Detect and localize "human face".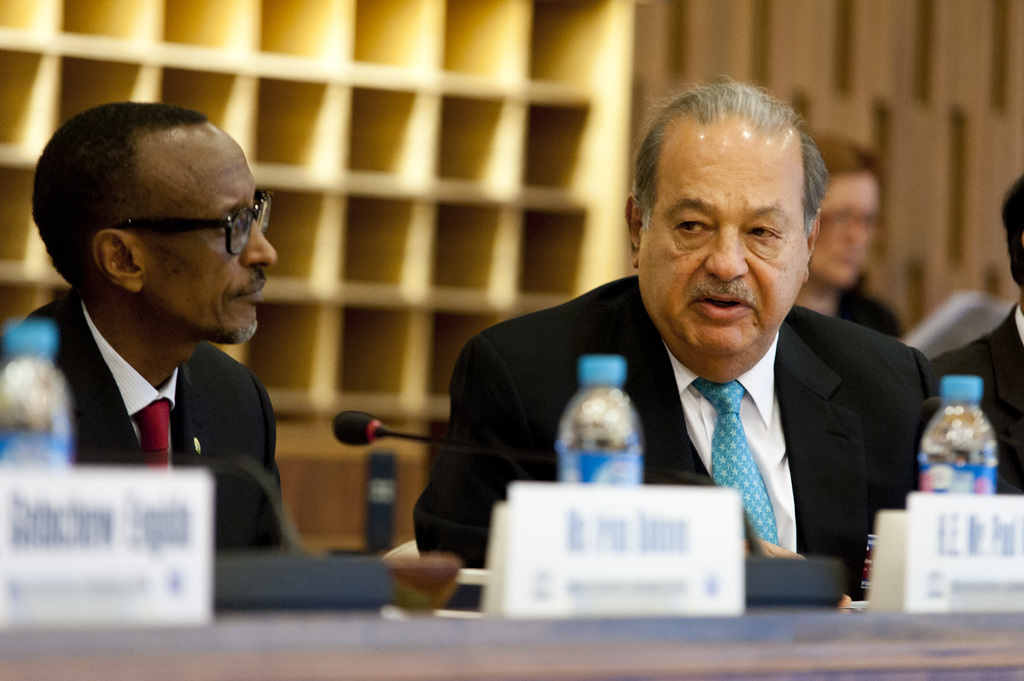
Localized at pyautogui.locateOnScreen(810, 173, 881, 283).
